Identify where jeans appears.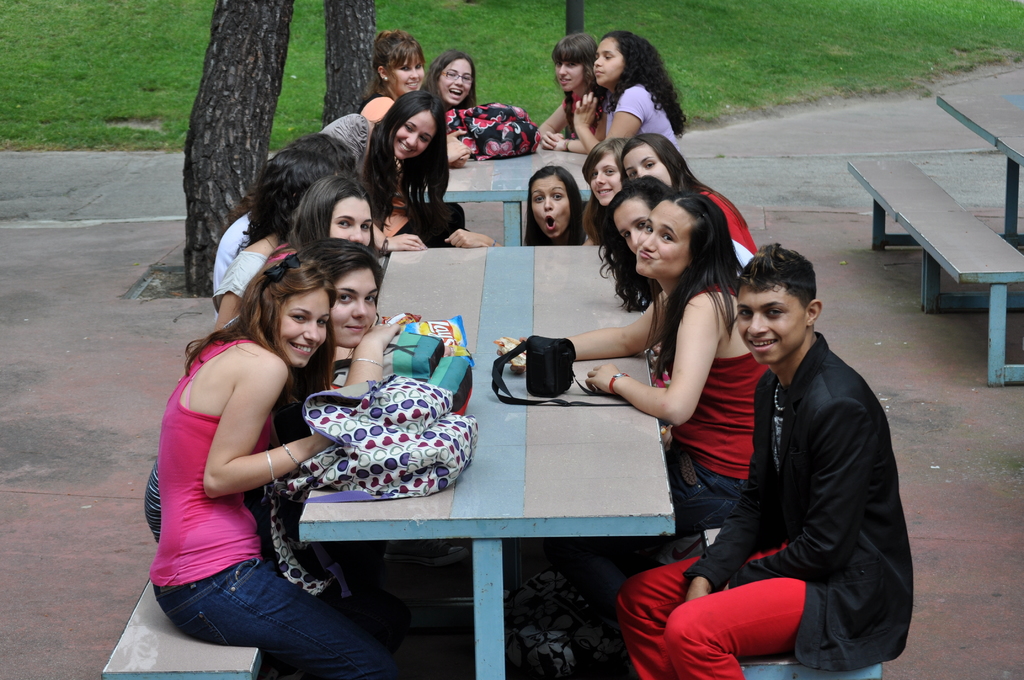
Appears at select_region(156, 546, 396, 679).
